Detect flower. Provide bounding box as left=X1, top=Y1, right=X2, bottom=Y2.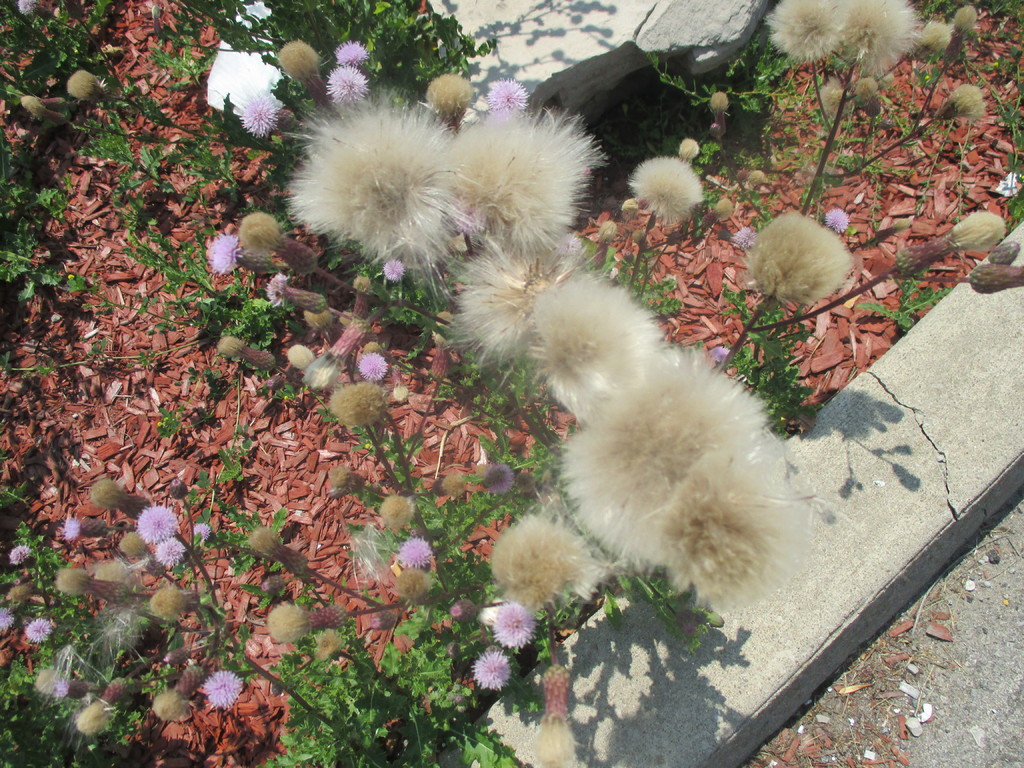
left=144, top=507, right=176, bottom=540.
